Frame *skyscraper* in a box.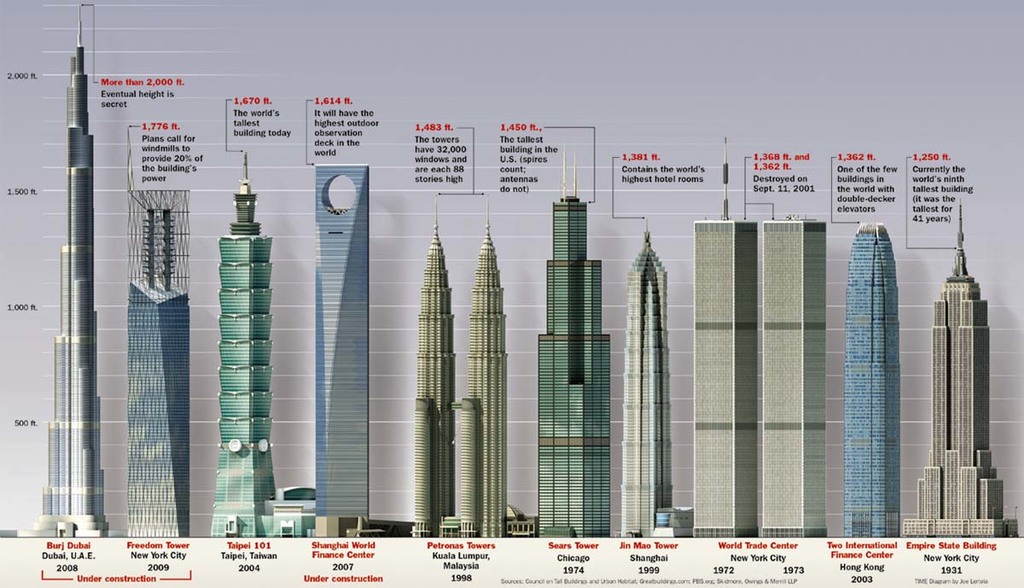
901 192 1021 543.
